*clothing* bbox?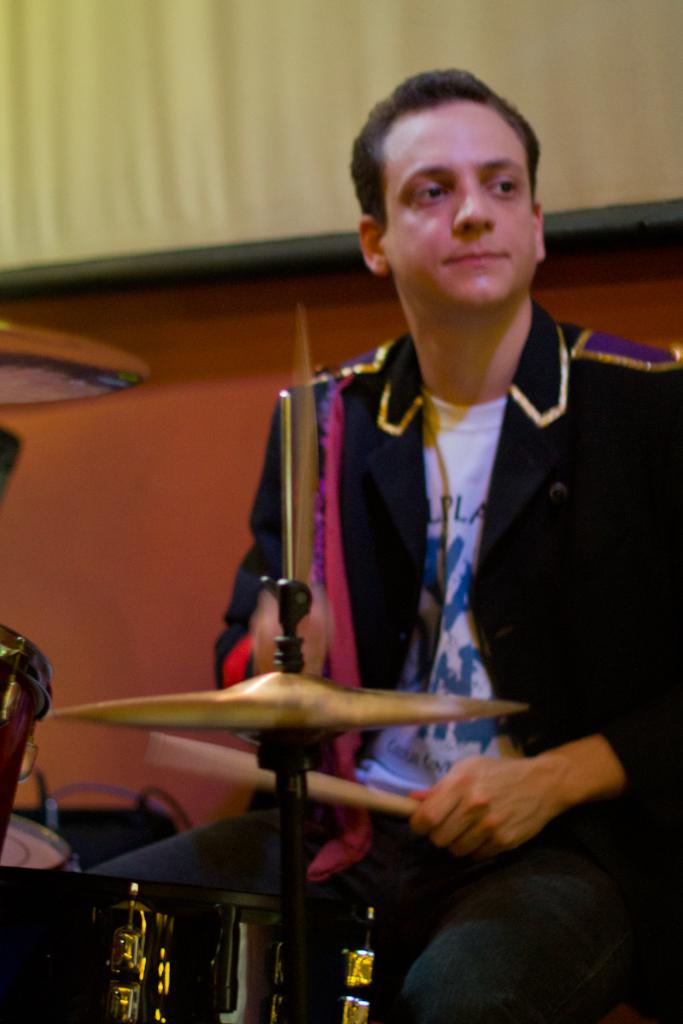
[90, 288, 682, 1023]
